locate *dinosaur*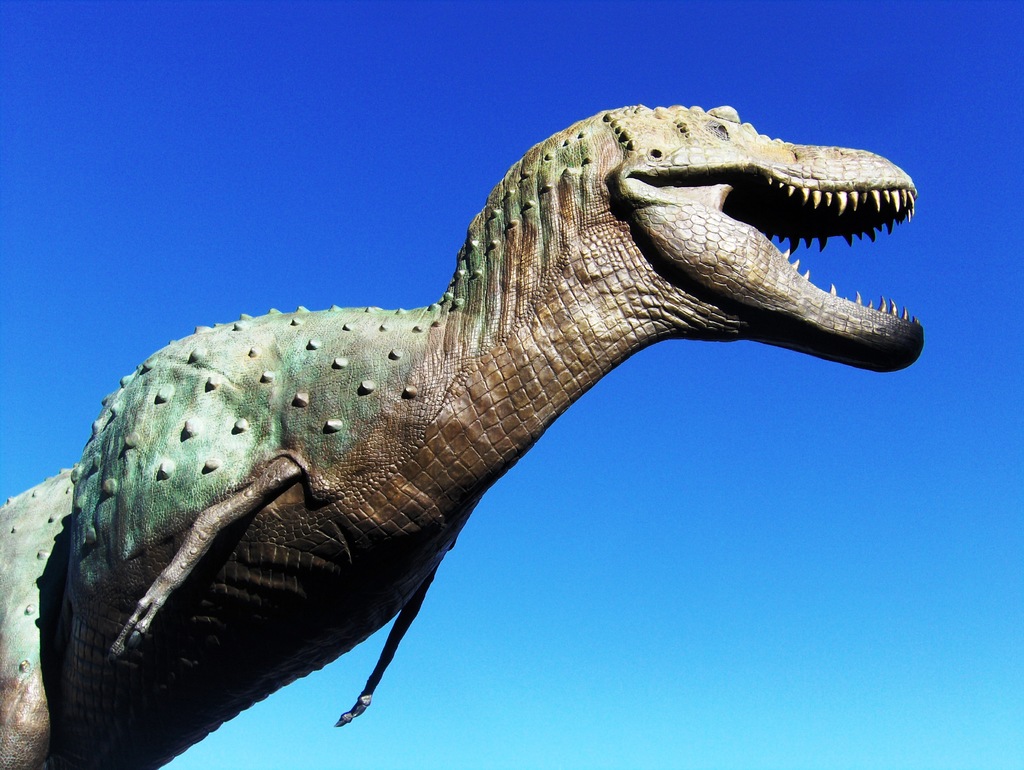
detection(0, 104, 925, 769)
